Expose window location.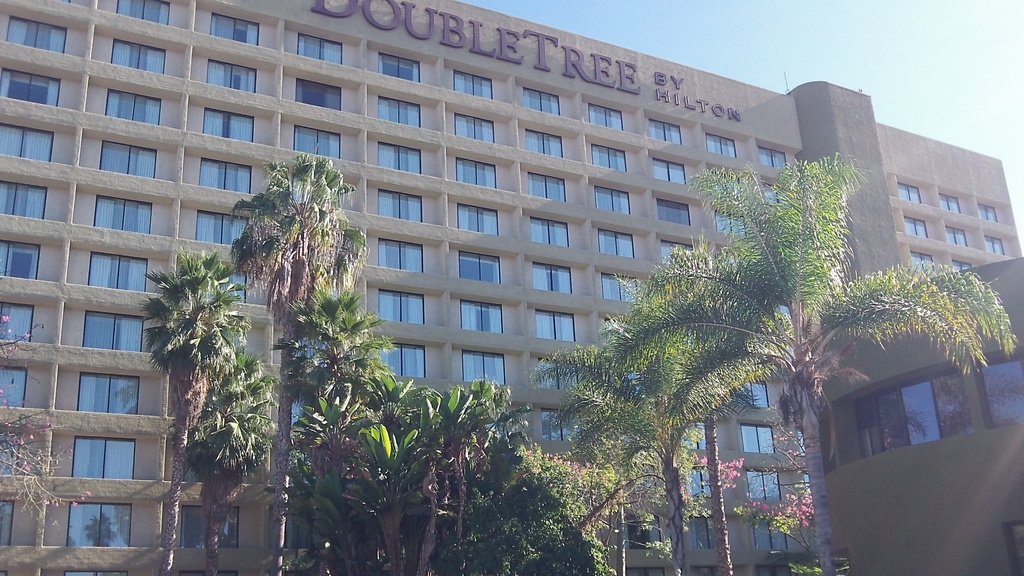
Exposed at bbox(379, 141, 419, 172).
